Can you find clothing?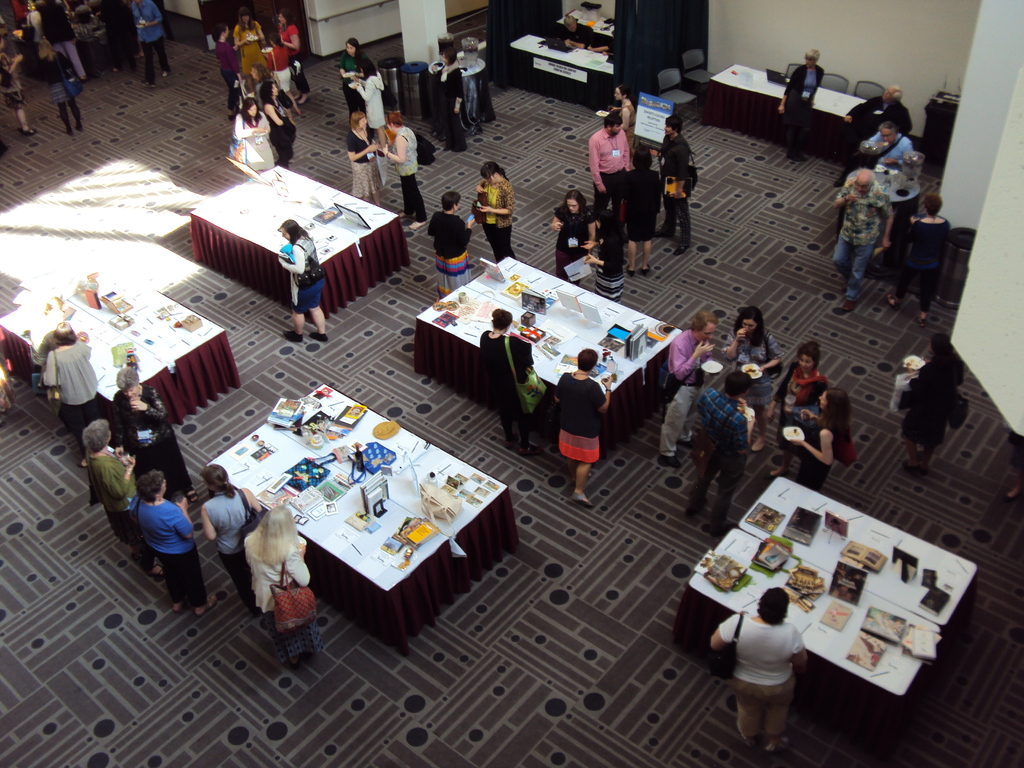
Yes, bounding box: box=[687, 383, 752, 527].
